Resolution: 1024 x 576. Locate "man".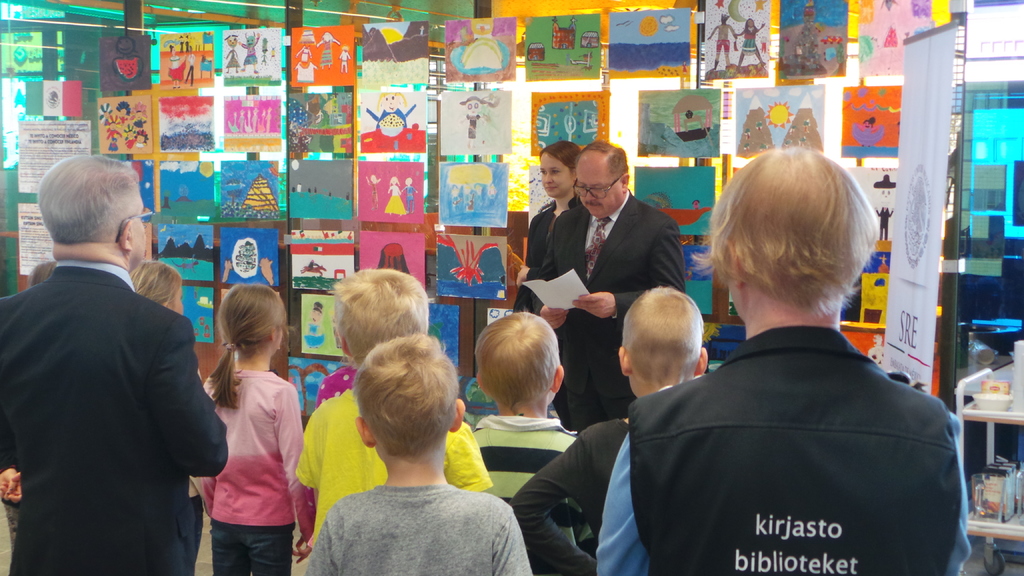
Rect(8, 138, 217, 575).
